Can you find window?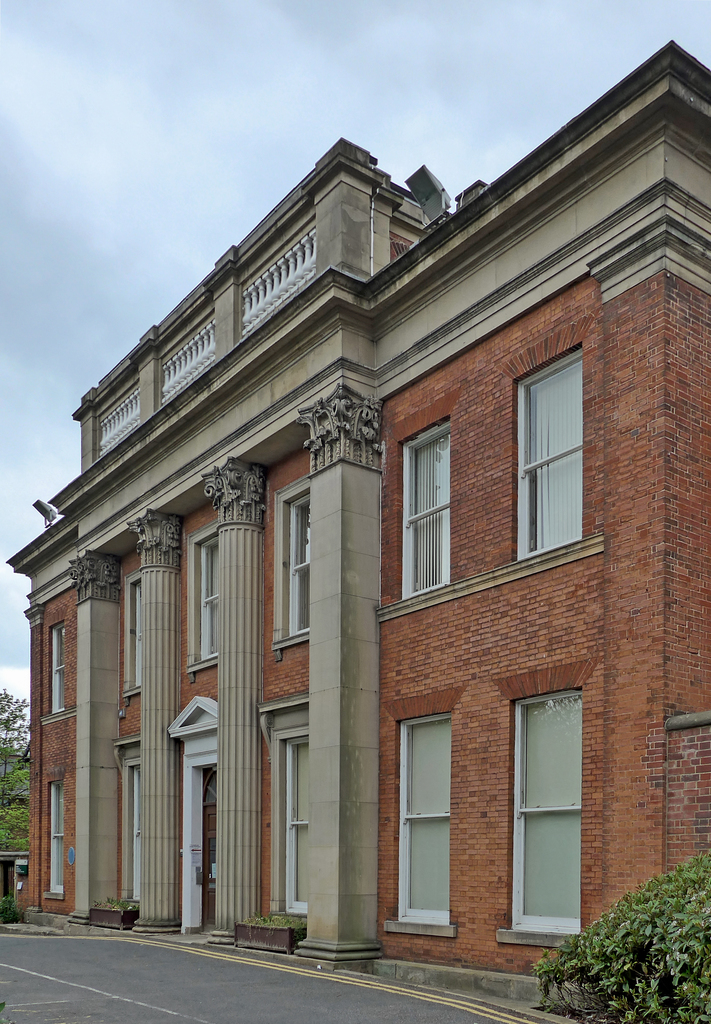
Yes, bounding box: detection(397, 410, 458, 600).
